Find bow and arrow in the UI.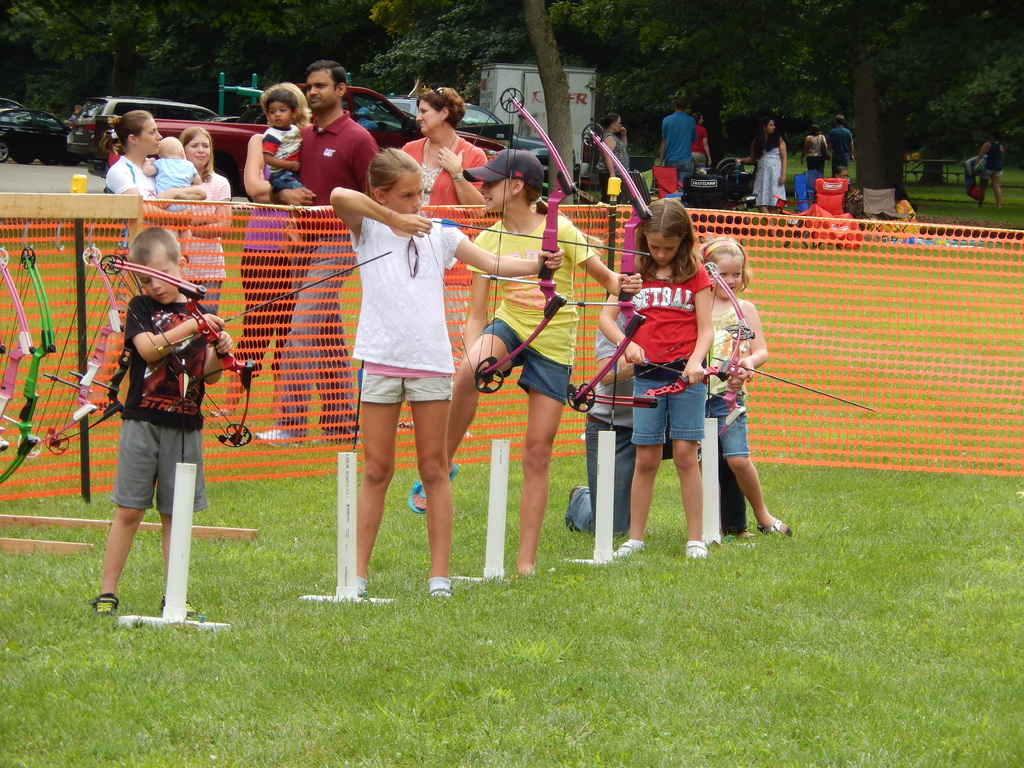
UI element at rect(578, 118, 650, 436).
